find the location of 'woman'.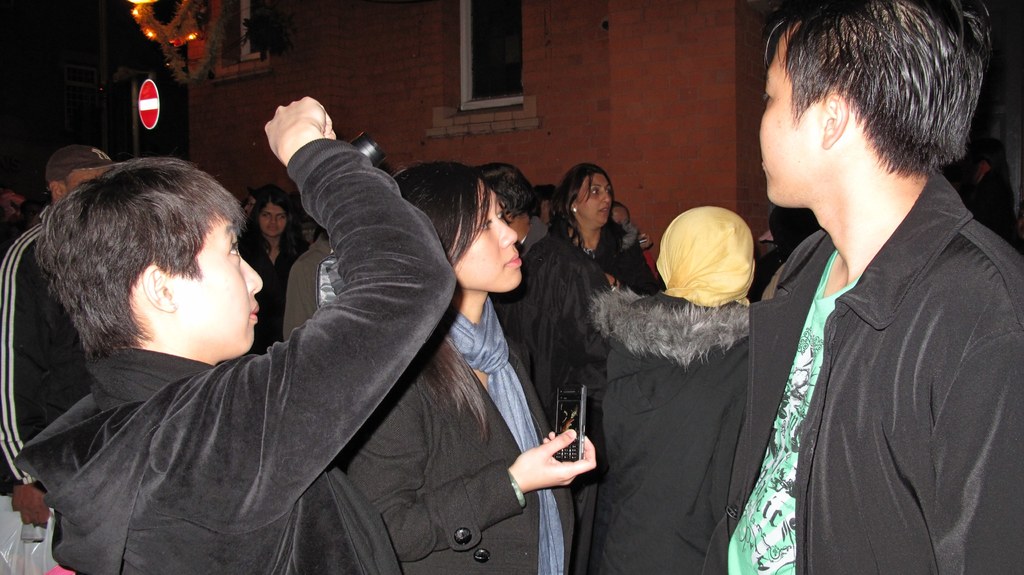
Location: bbox=(547, 165, 657, 303).
